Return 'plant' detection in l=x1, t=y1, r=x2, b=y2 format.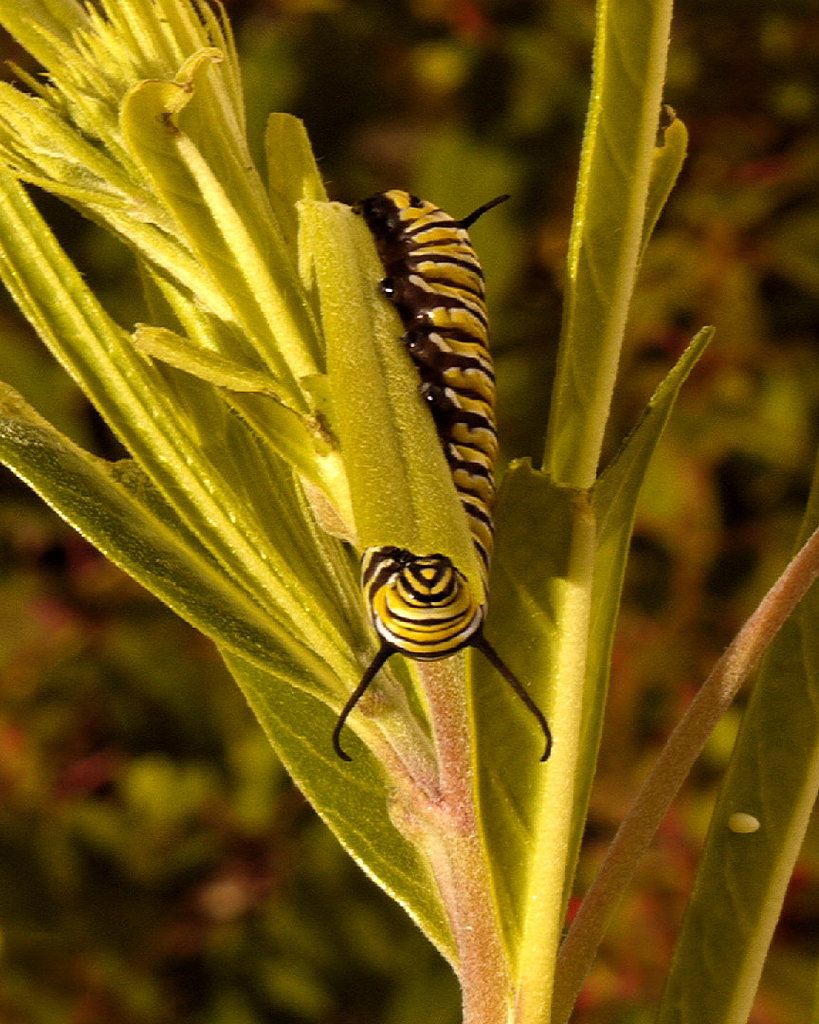
l=0, t=0, r=818, b=1023.
